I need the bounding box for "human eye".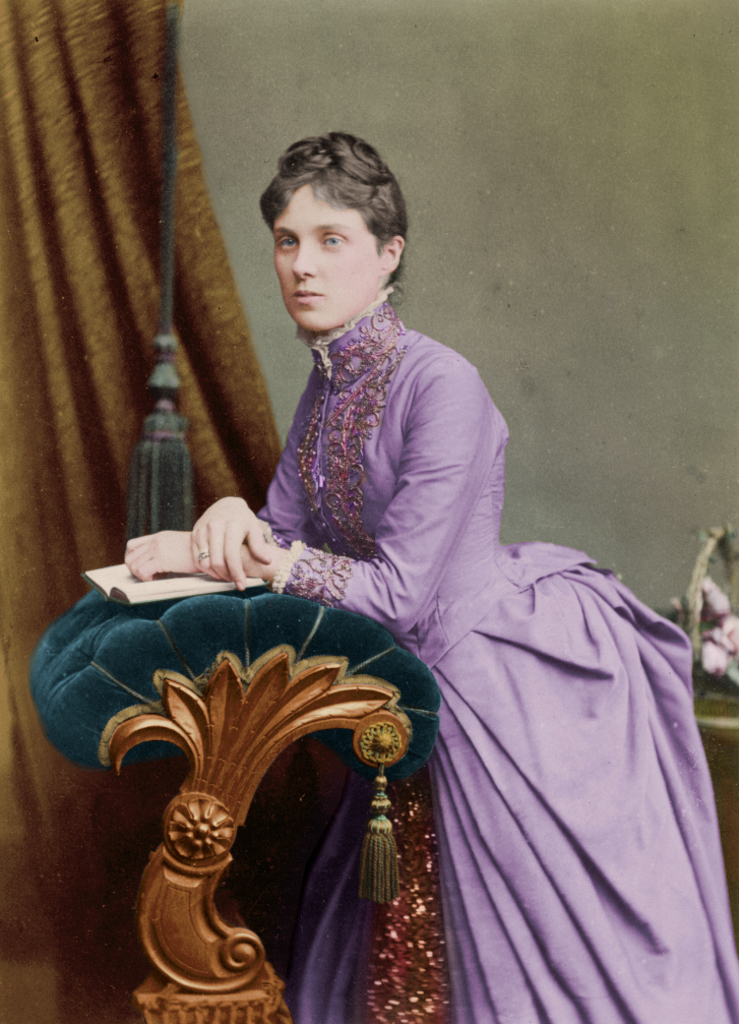
Here it is: region(273, 231, 295, 250).
